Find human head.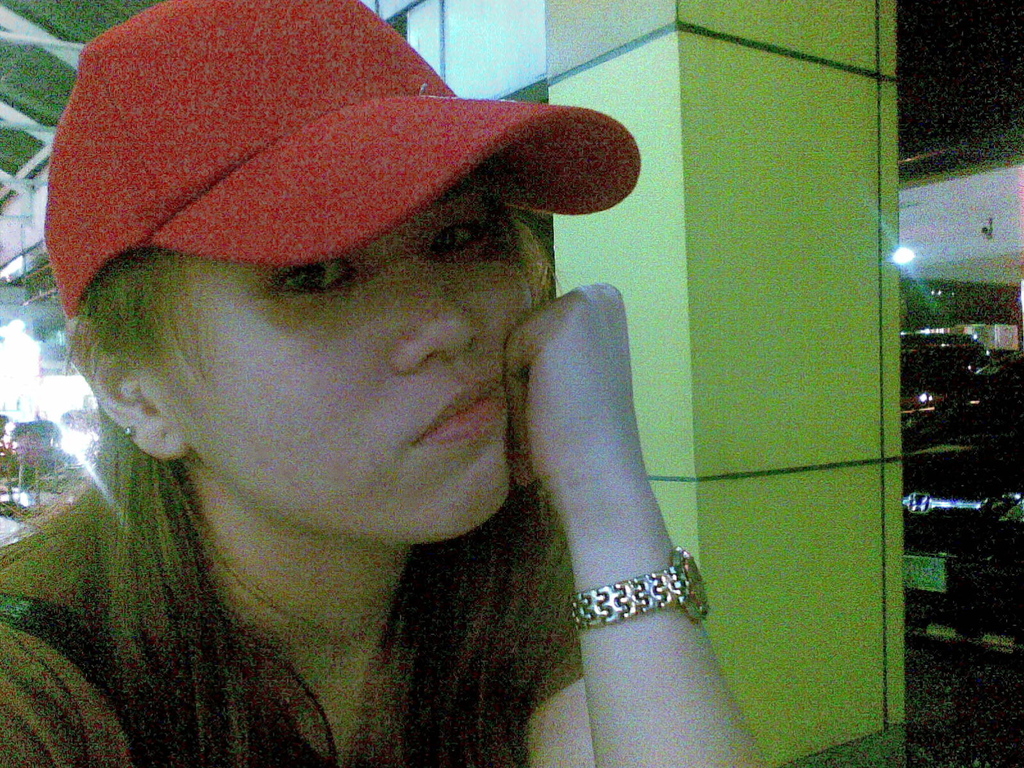
{"x1": 41, "y1": 70, "x2": 599, "y2": 539}.
